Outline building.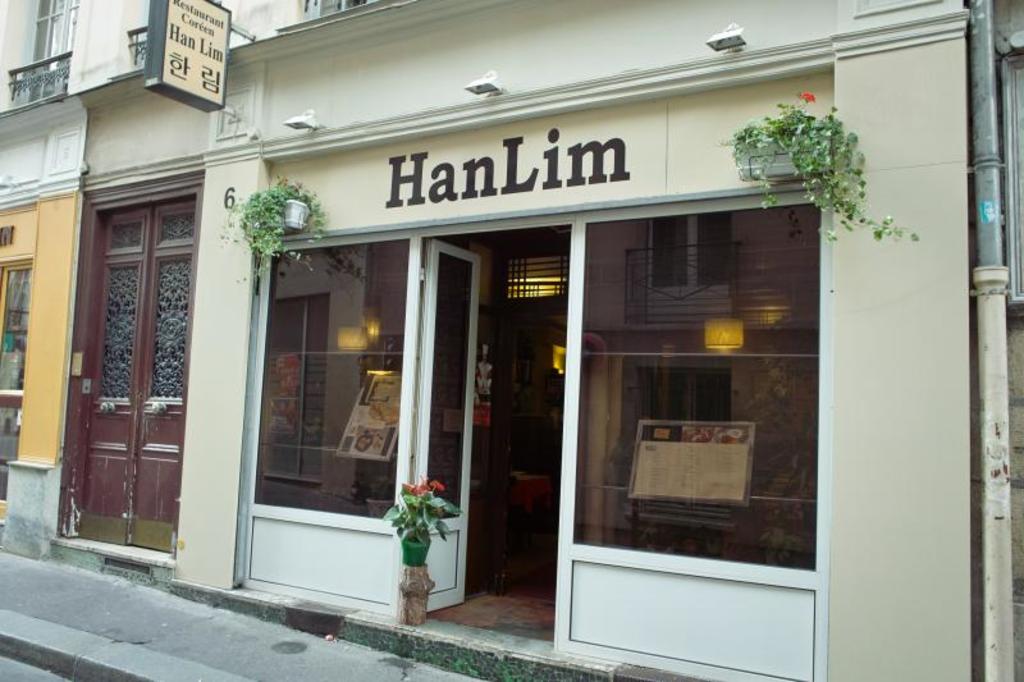
Outline: [0, 0, 1023, 681].
